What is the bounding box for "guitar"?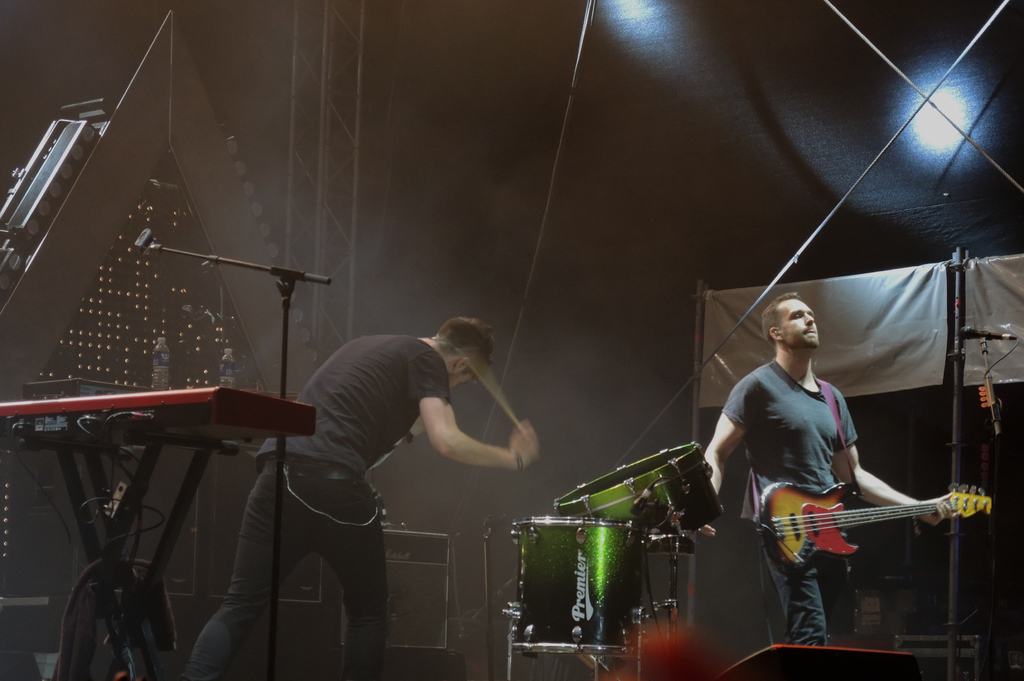
(left=746, top=473, right=986, bottom=586).
